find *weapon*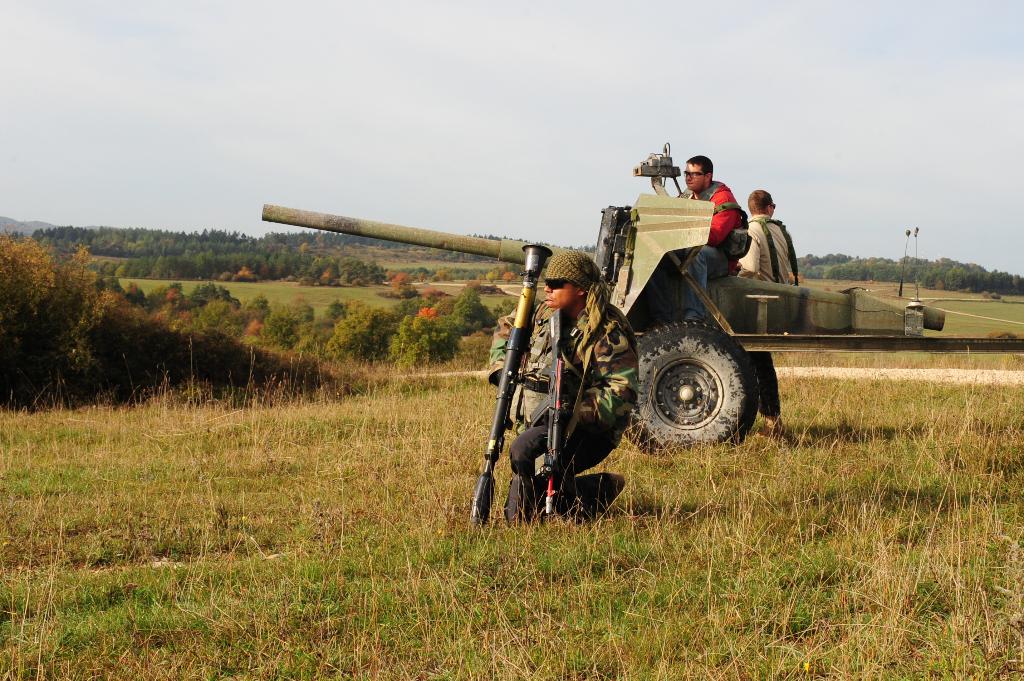
locate(465, 242, 551, 526)
